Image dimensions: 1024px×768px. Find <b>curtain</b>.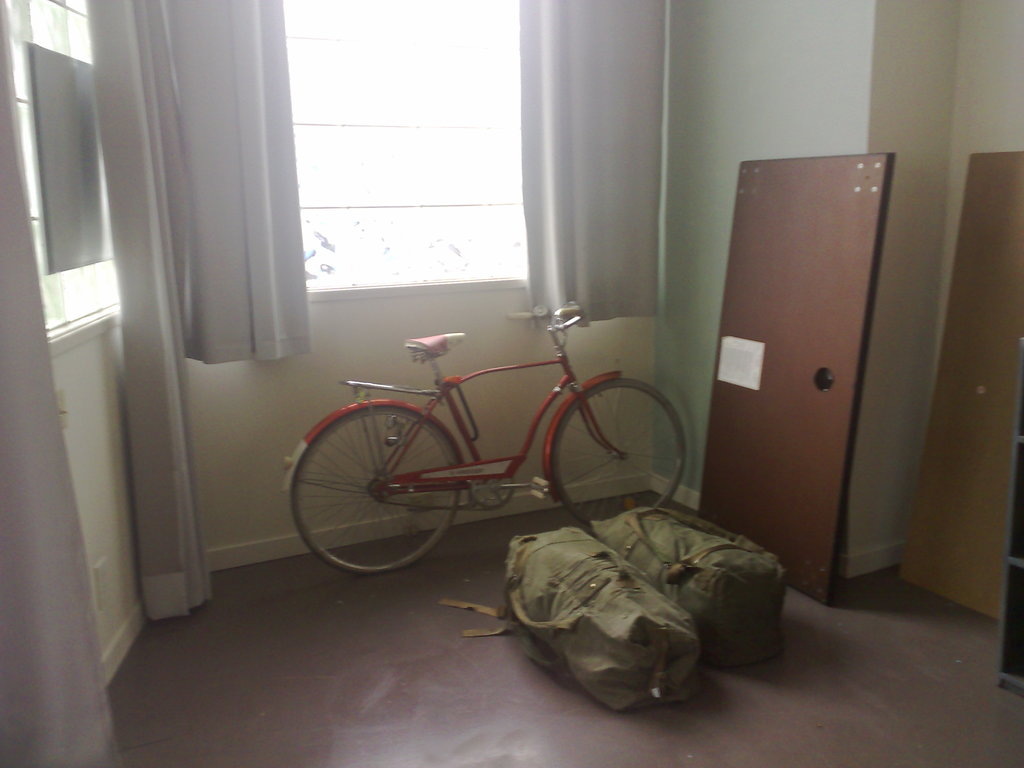
l=0, t=0, r=124, b=765.
